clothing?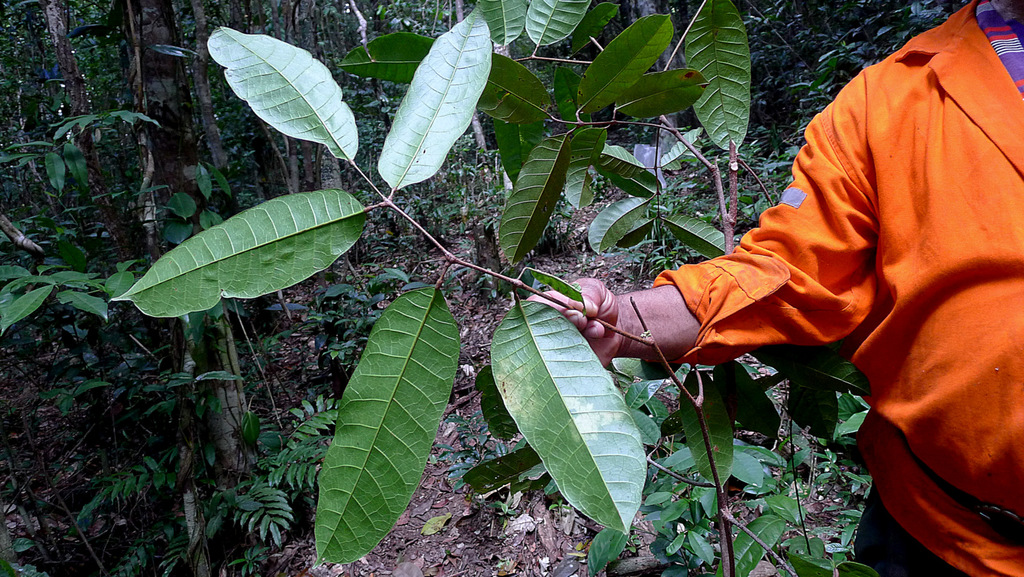
l=691, t=0, r=1009, b=536
